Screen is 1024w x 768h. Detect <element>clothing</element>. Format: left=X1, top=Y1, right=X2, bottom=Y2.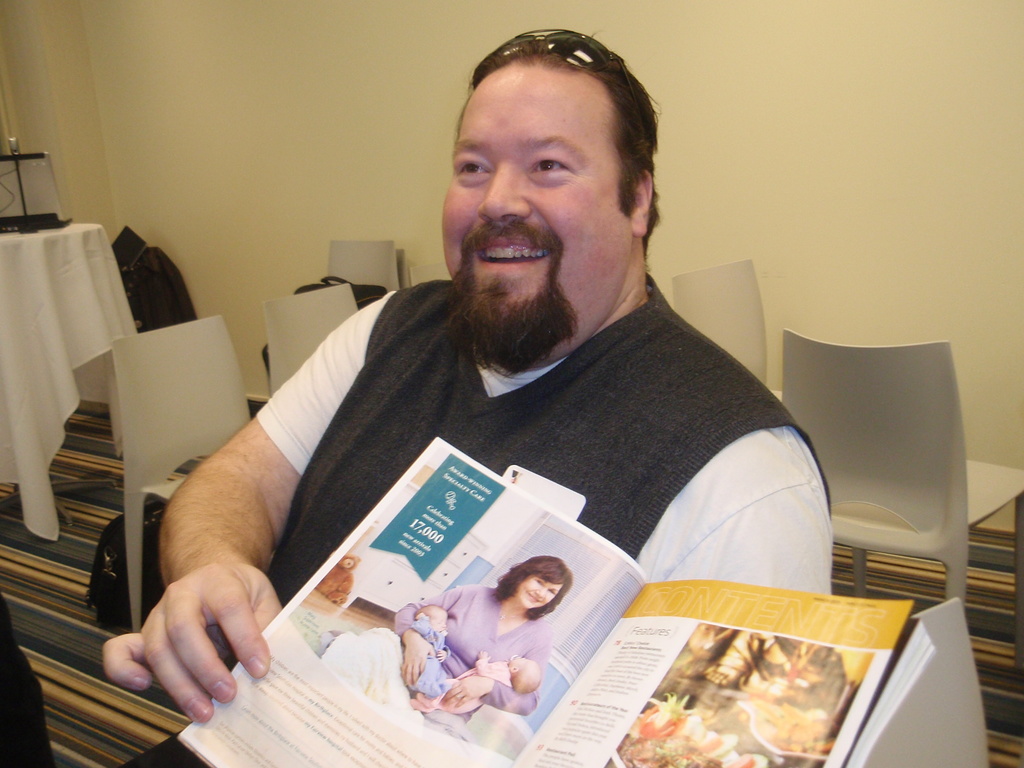
left=207, top=250, right=803, bottom=650.
